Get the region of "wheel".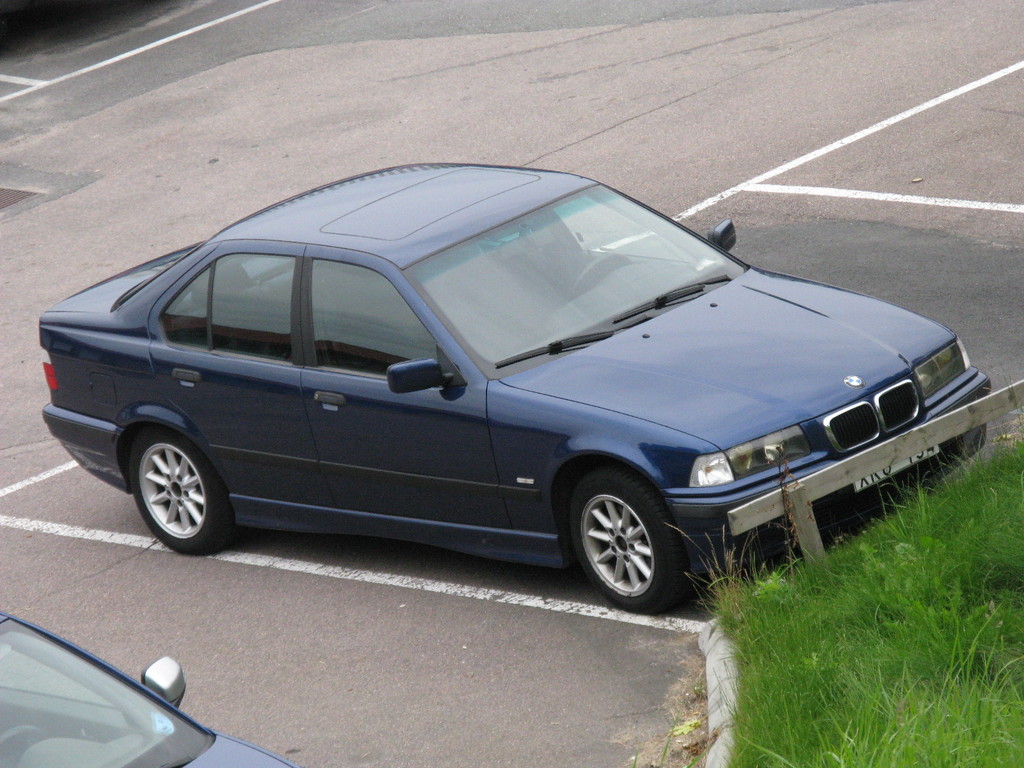
<bbox>572, 249, 630, 301</bbox>.
